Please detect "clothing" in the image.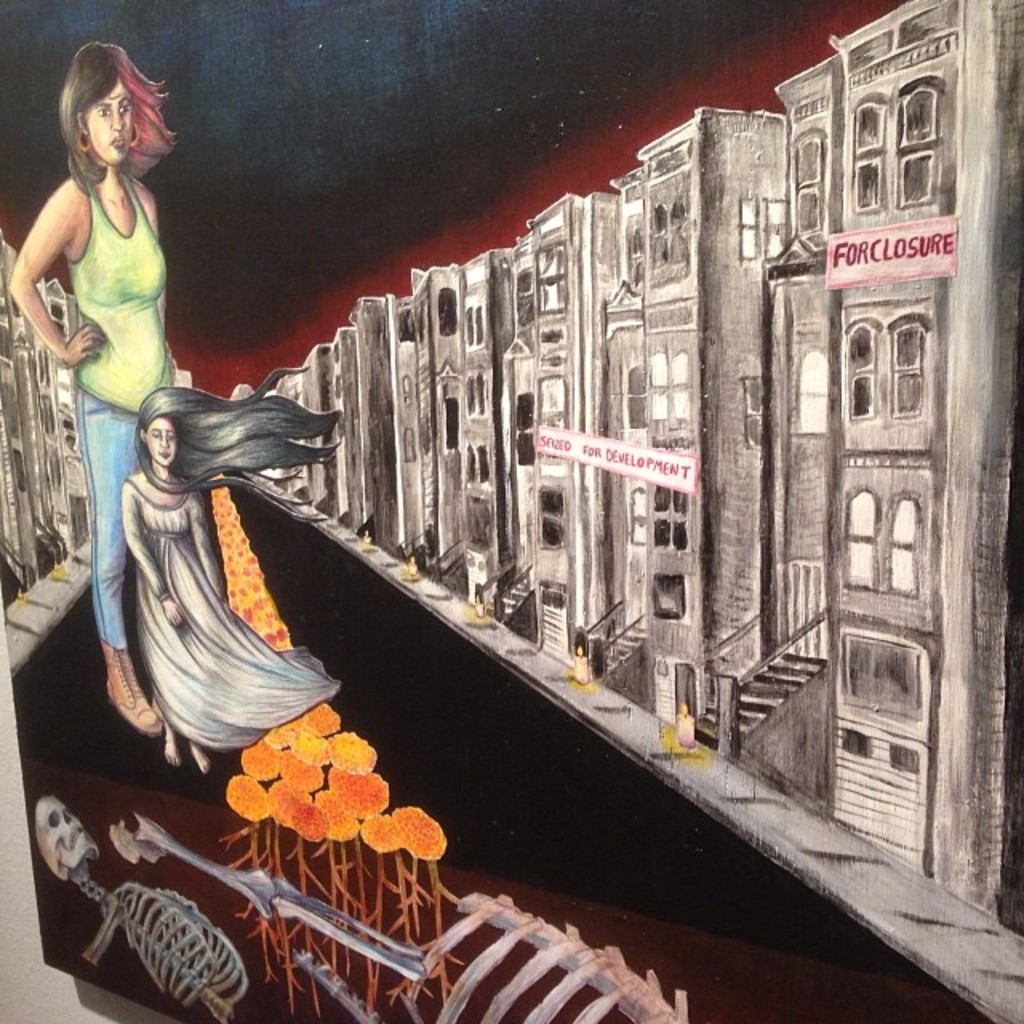
(61,168,170,422).
